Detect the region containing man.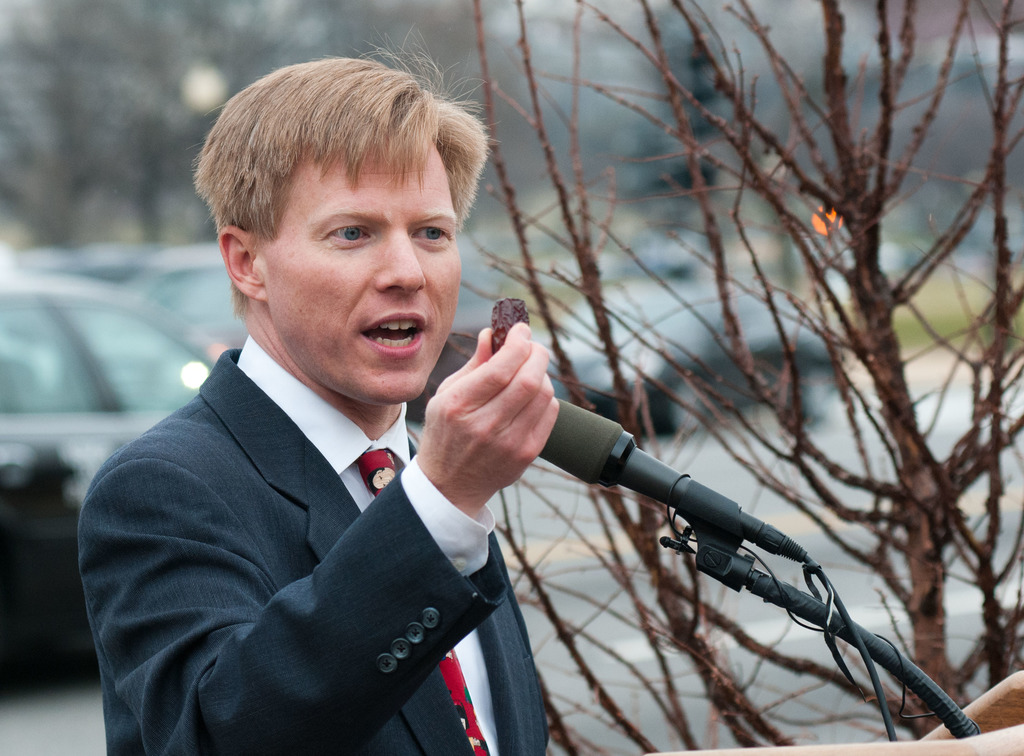
l=50, t=74, r=657, b=752.
